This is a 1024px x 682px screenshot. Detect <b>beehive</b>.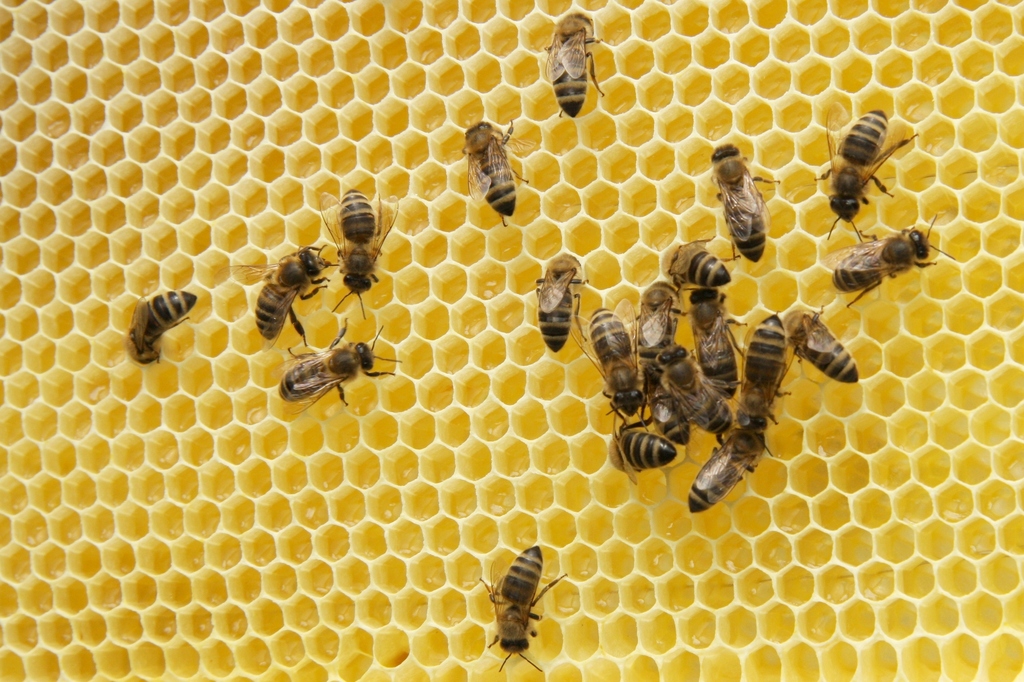
bbox(0, 0, 1023, 681).
